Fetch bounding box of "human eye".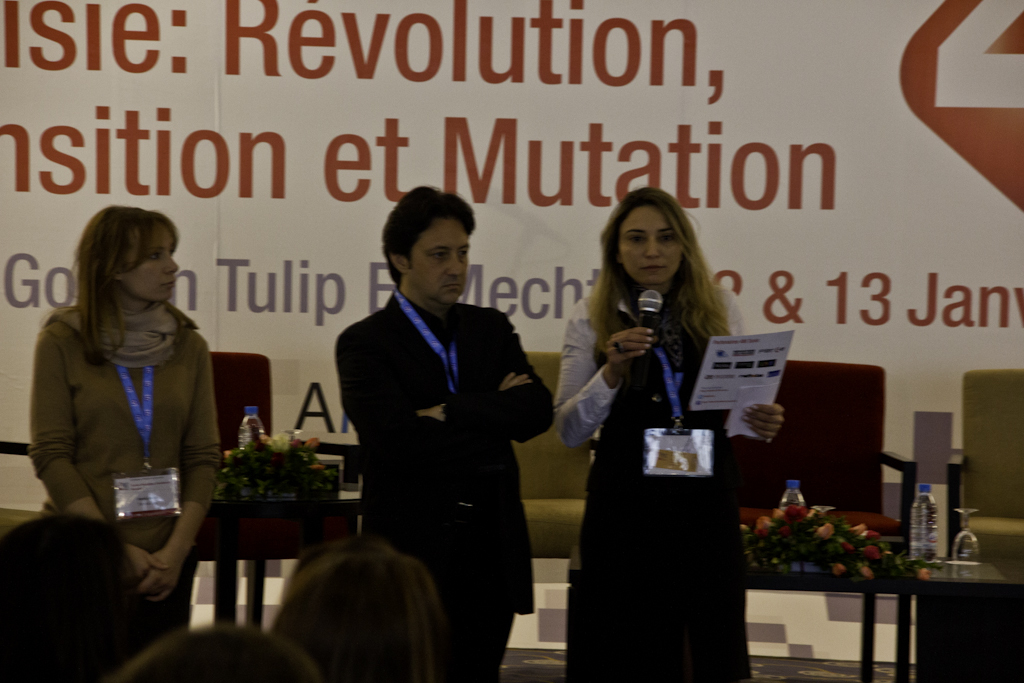
Bbox: (146,250,162,263).
